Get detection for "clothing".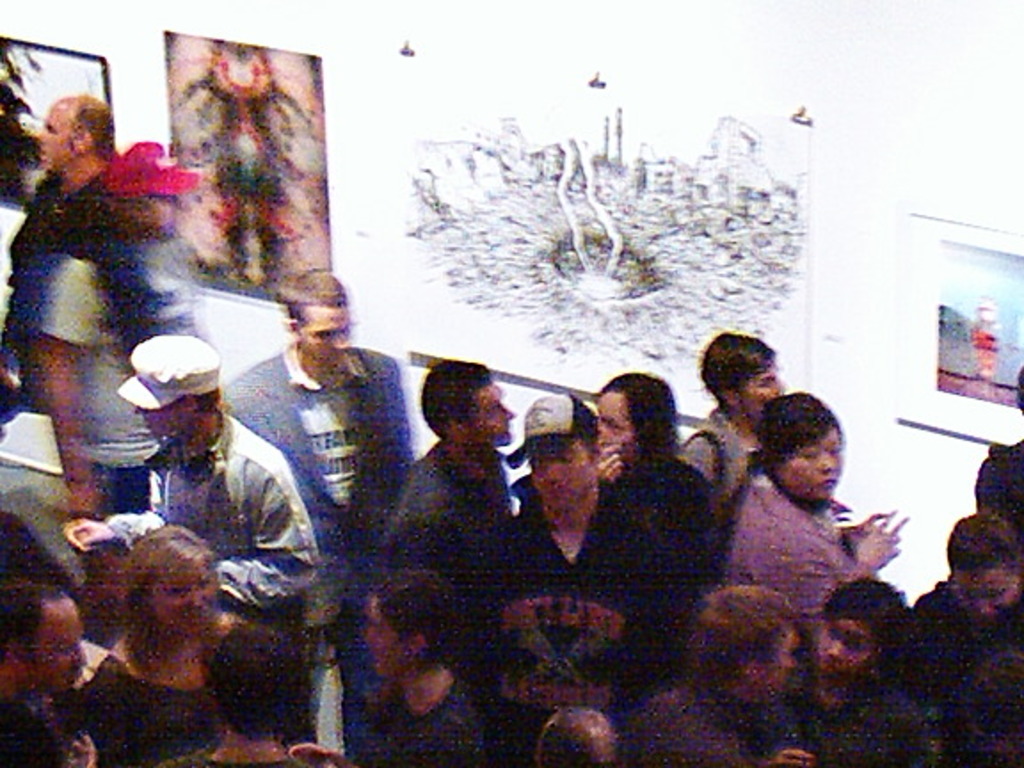
Detection: <box>894,564,1022,747</box>.
